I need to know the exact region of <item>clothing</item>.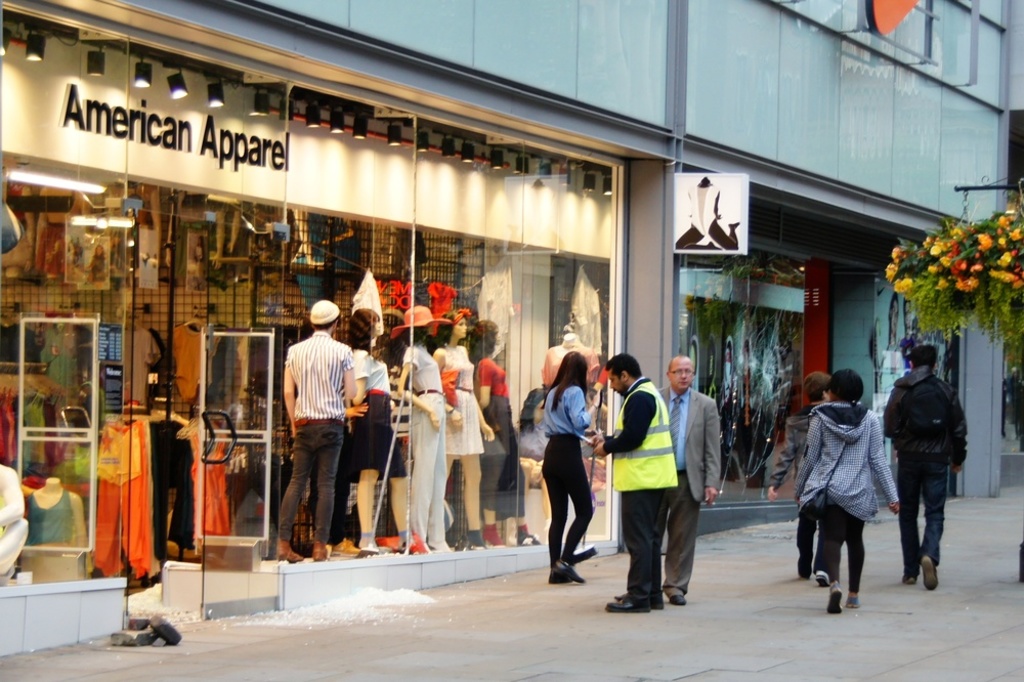
Region: 882,365,968,577.
